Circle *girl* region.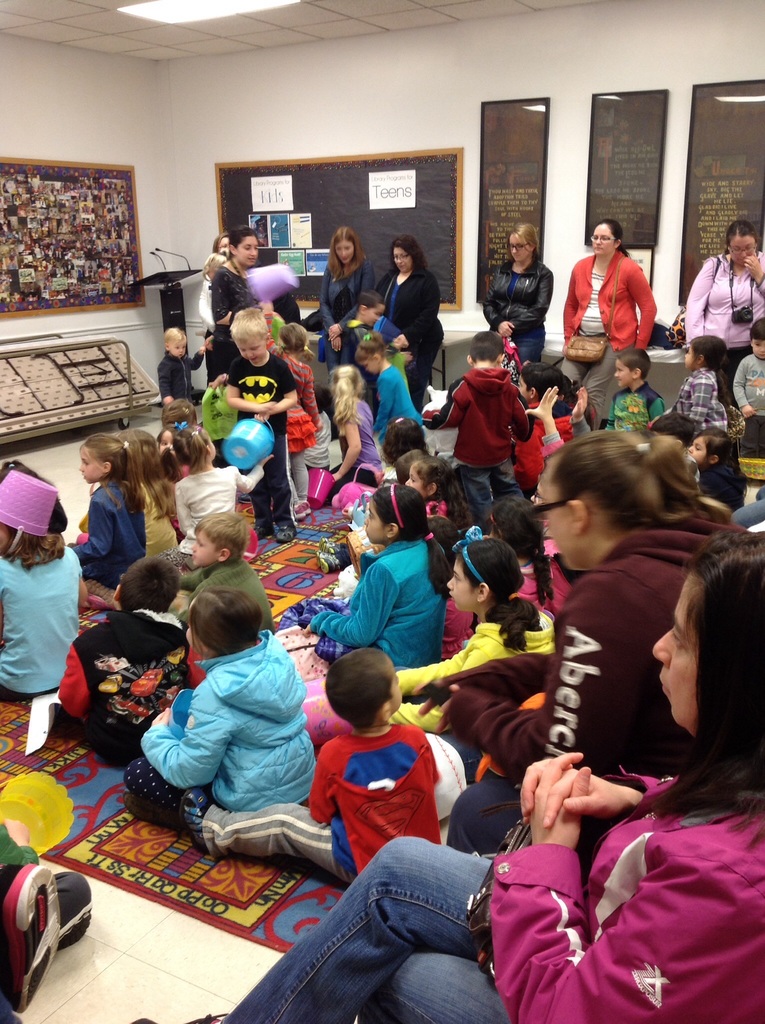
Region: region(406, 454, 450, 501).
